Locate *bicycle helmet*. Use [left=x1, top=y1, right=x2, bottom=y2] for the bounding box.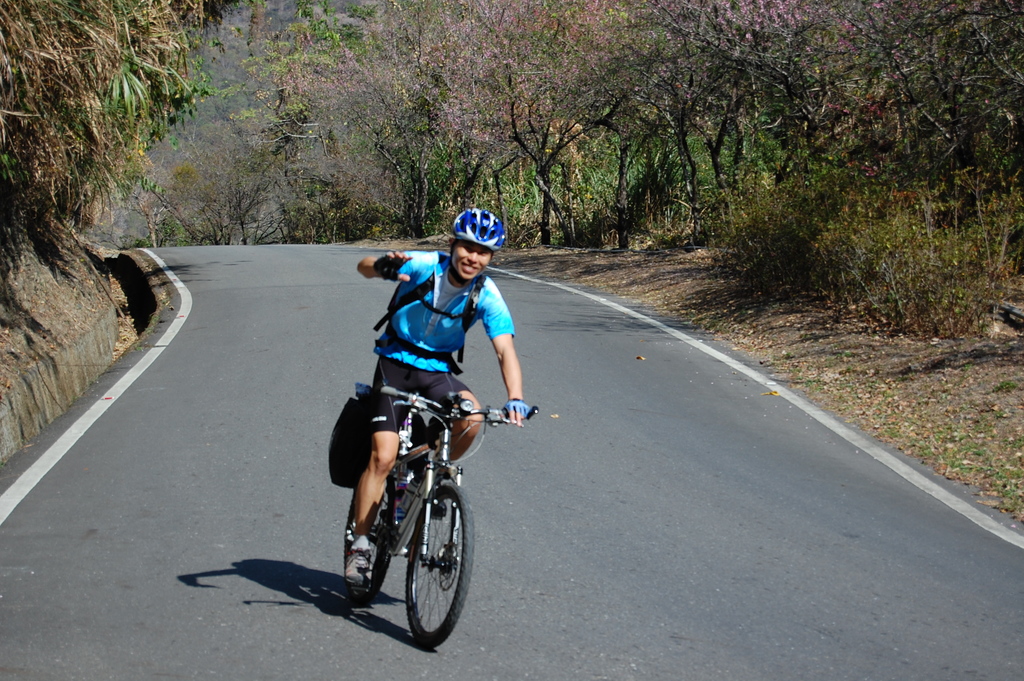
[left=437, top=202, right=506, bottom=252].
